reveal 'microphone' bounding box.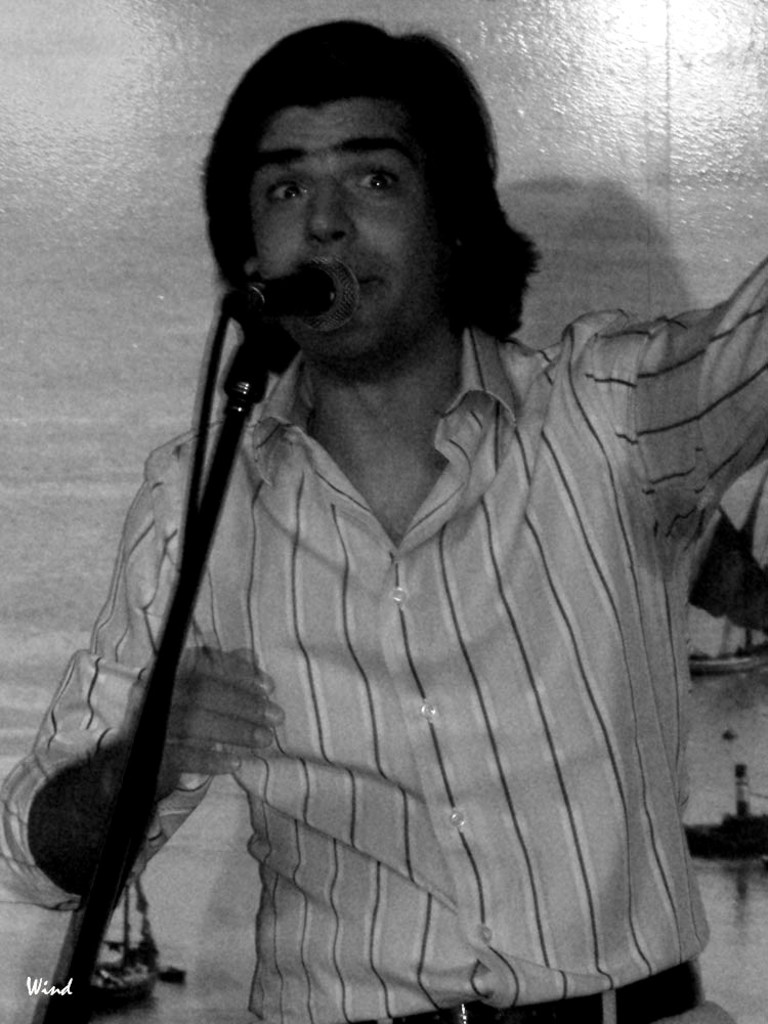
Revealed: (x1=216, y1=253, x2=359, y2=339).
